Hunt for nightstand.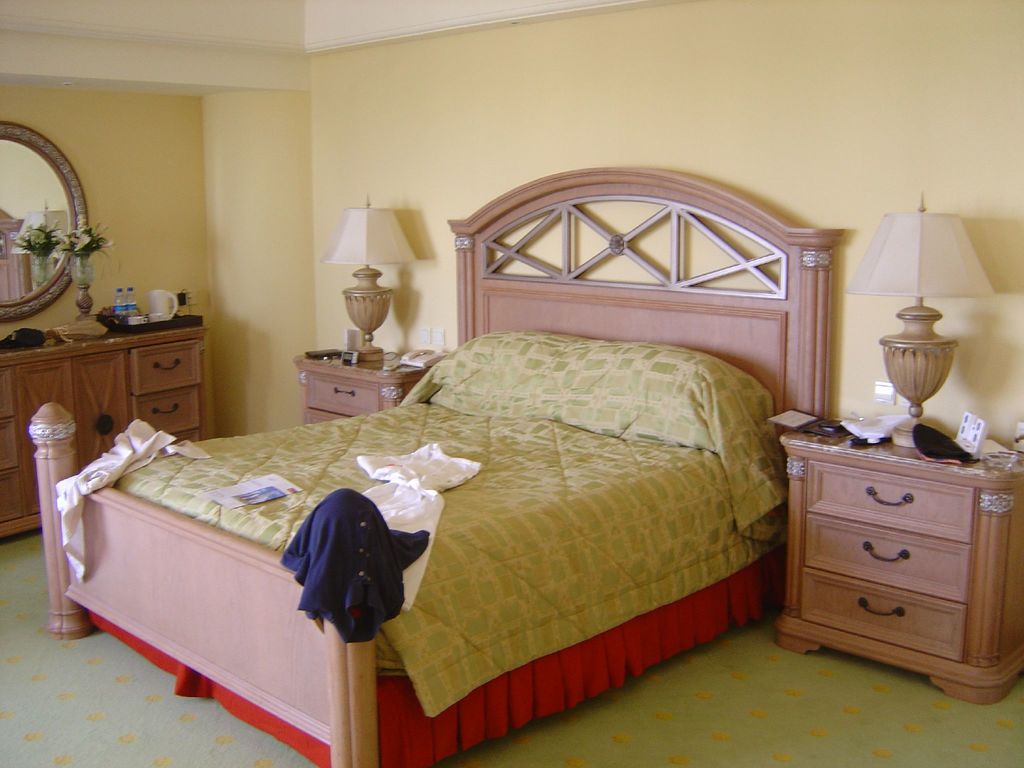
Hunted down at pyautogui.locateOnScreen(775, 440, 1021, 700).
